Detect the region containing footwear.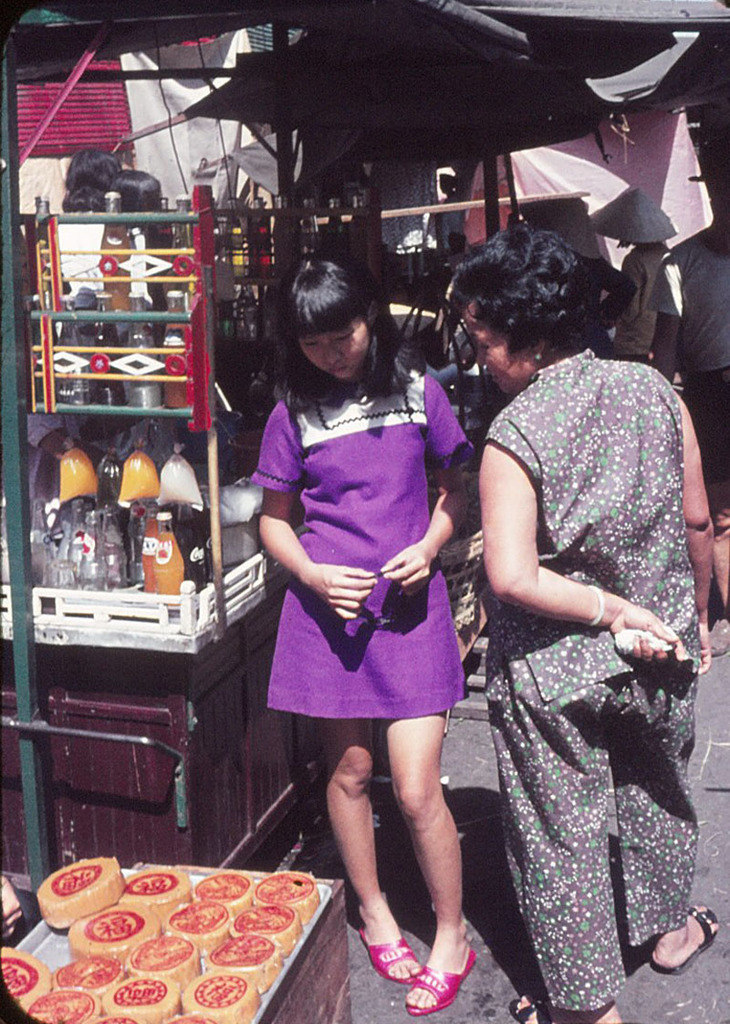
select_region(341, 918, 491, 1019).
